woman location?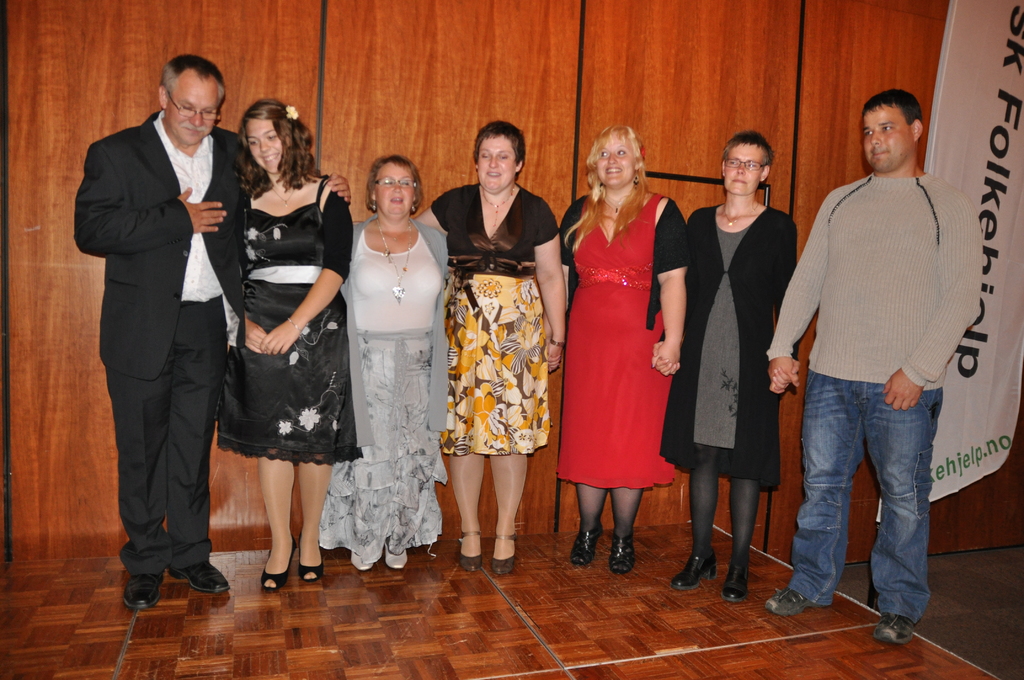
{"x1": 646, "y1": 128, "x2": 804, "y2": 607}
